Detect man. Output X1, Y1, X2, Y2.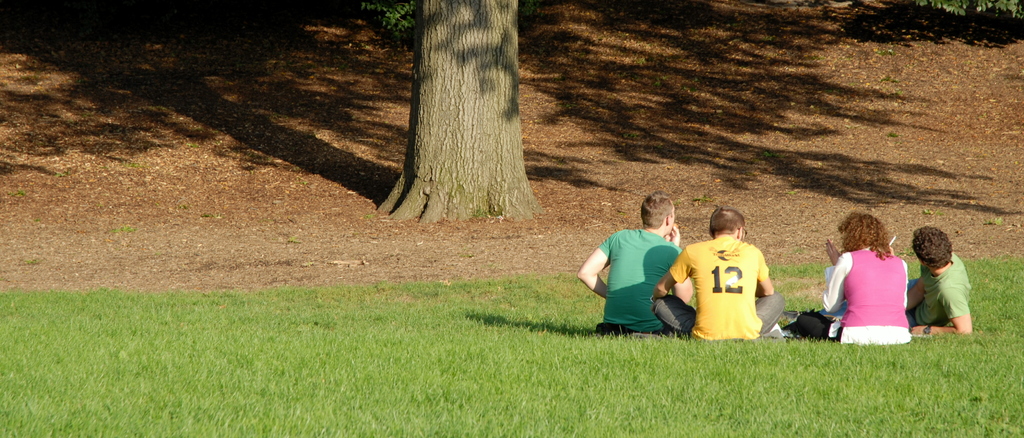
655, 210, 782, 343.
